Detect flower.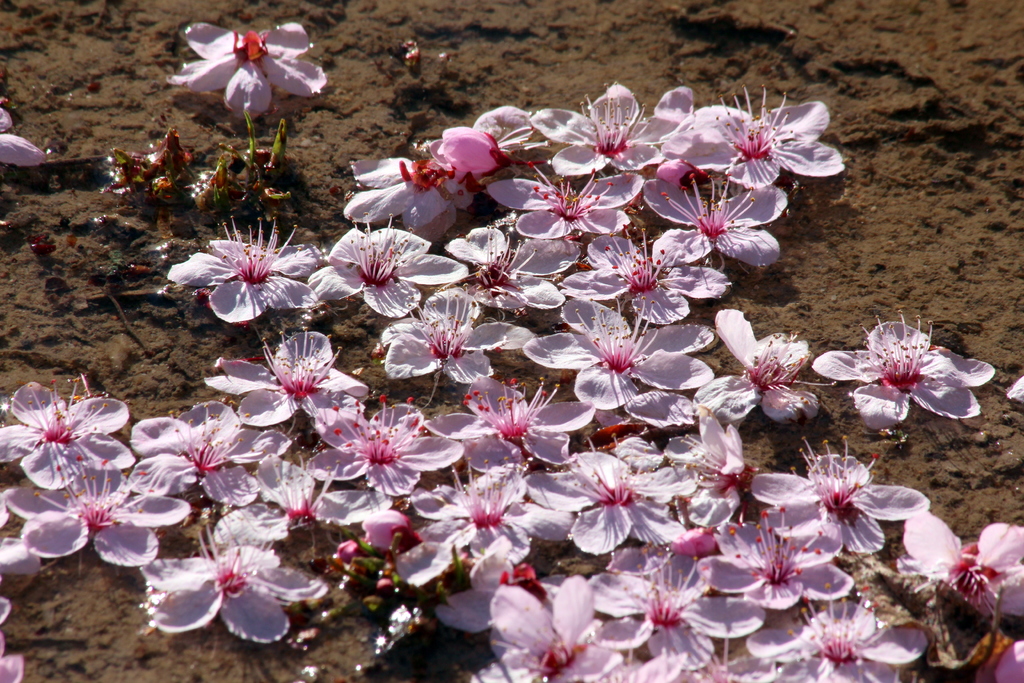
Detected at rect(6, 454, 186, 575).
